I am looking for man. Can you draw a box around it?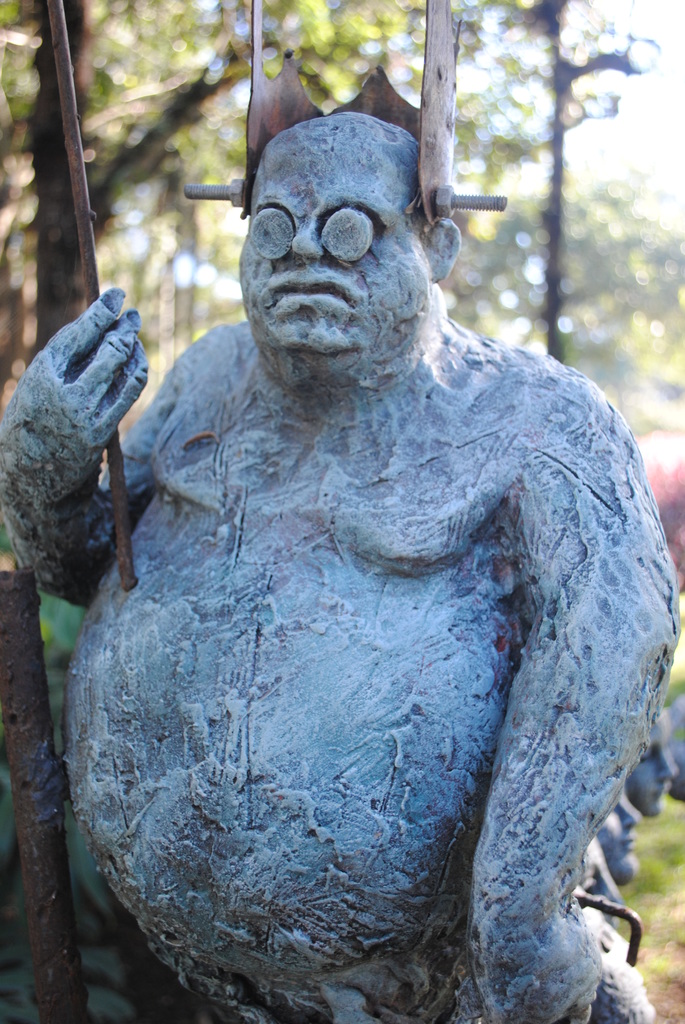
Sure, the bounding box is bbox(42, 95, 678, 954).
